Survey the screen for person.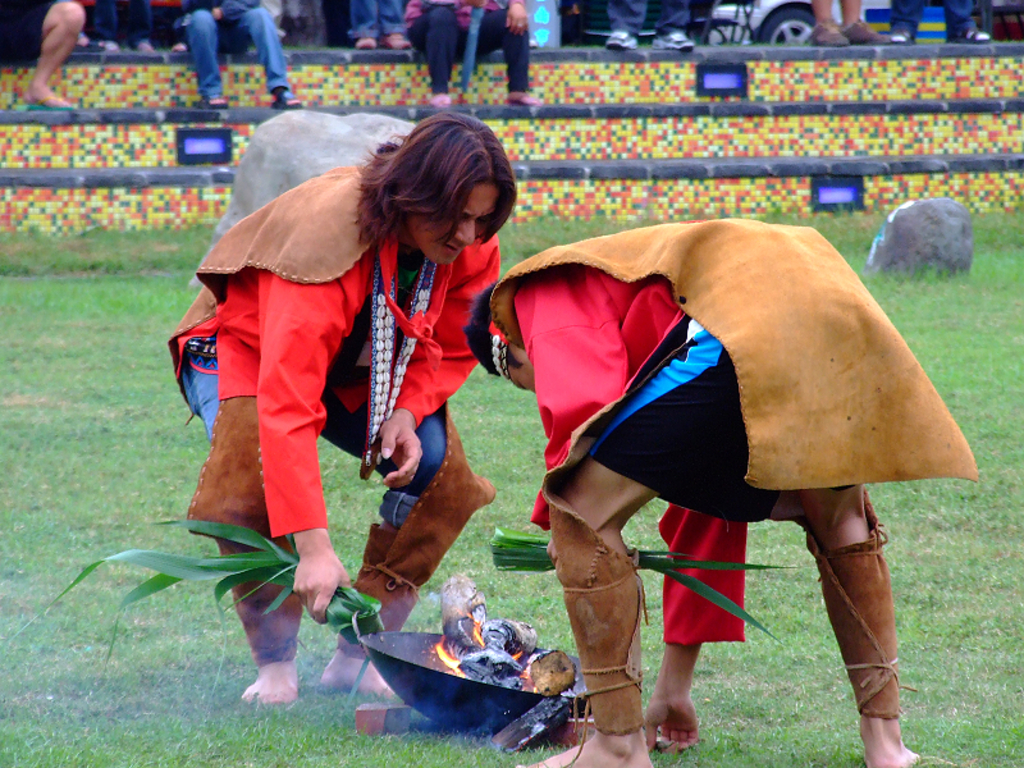
Survey found: Rect(168, 114, 516, 704).
